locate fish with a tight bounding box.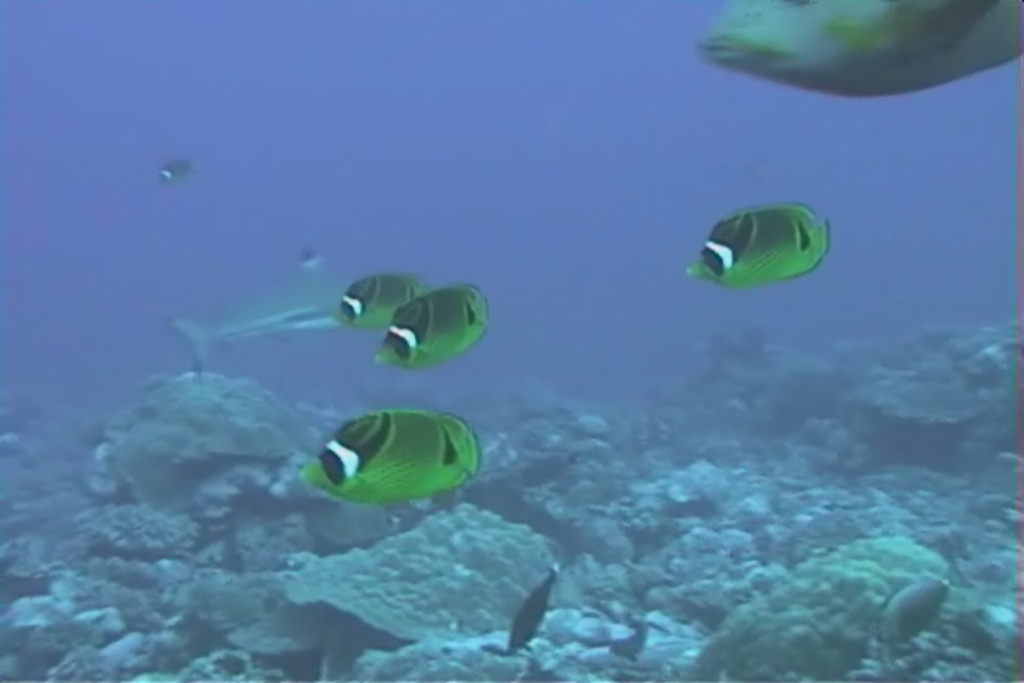
681, 199, 838, 289.
